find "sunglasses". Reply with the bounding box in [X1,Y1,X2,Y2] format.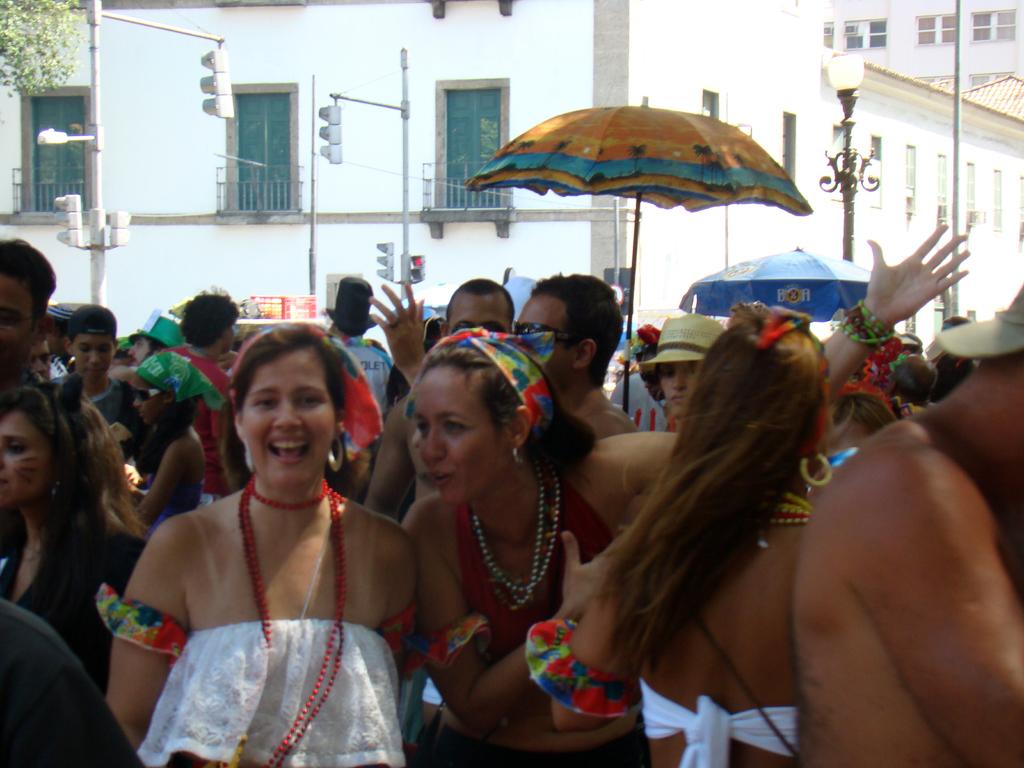
[515,321,573,345].
